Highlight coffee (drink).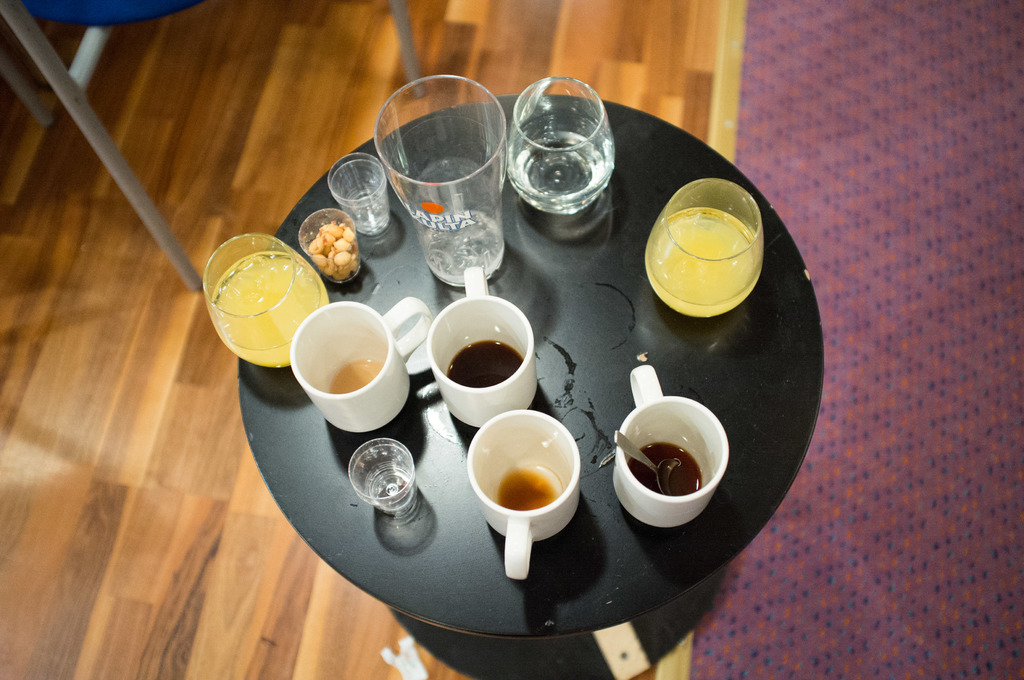
Highlighted region: crop(495, 464, 552, 508).
